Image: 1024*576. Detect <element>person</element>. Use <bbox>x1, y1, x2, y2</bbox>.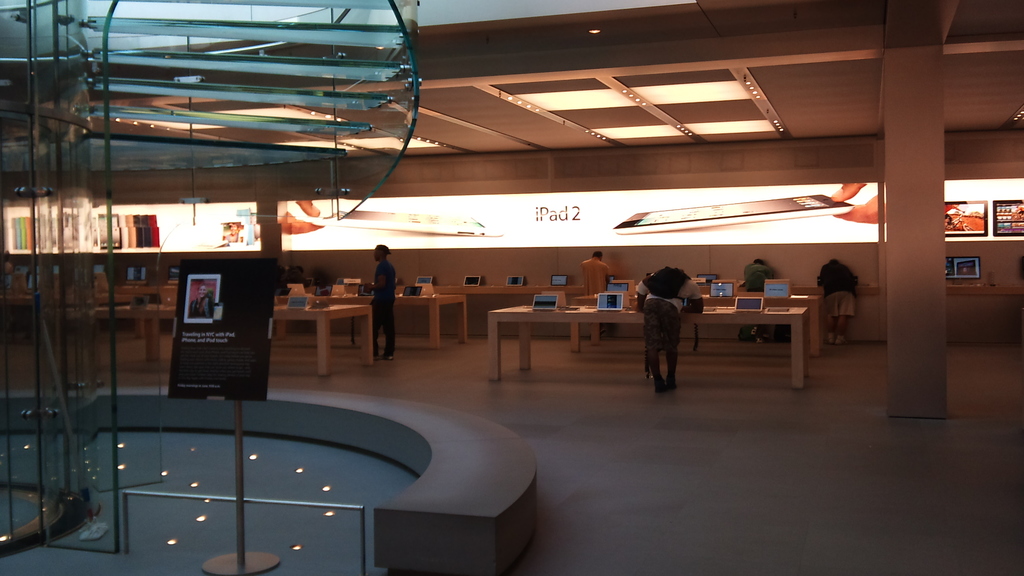
<bbox>745, 260, 770, 292</bbox>.
